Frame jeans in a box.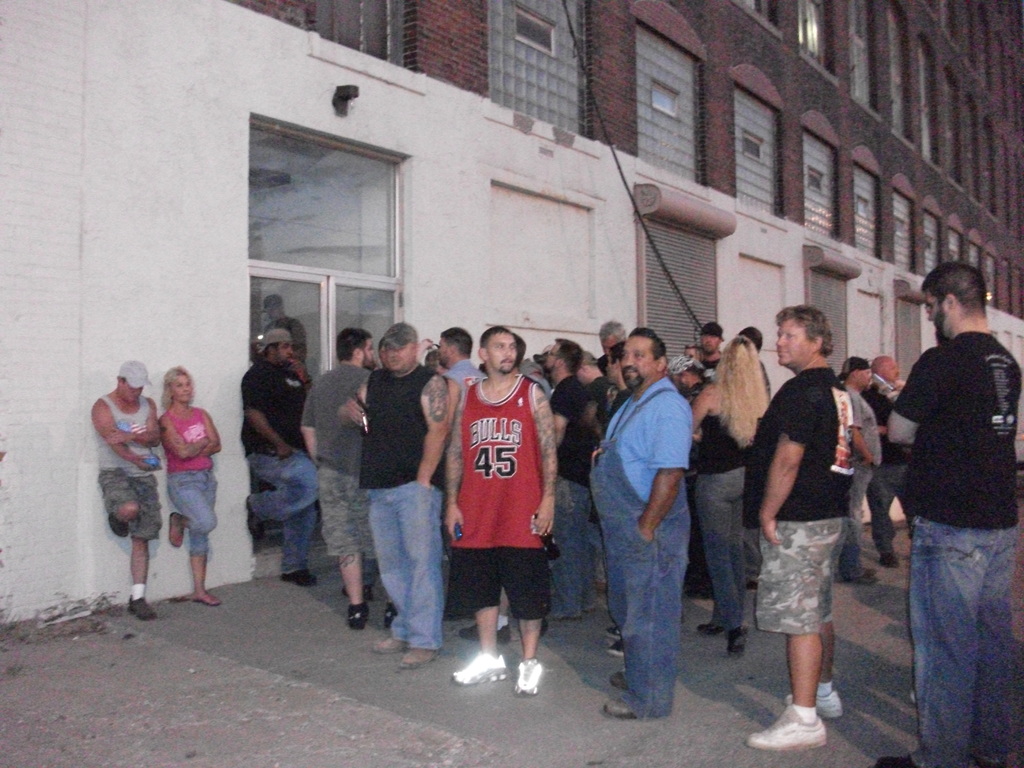
box=[605, 507, 685, 724].
